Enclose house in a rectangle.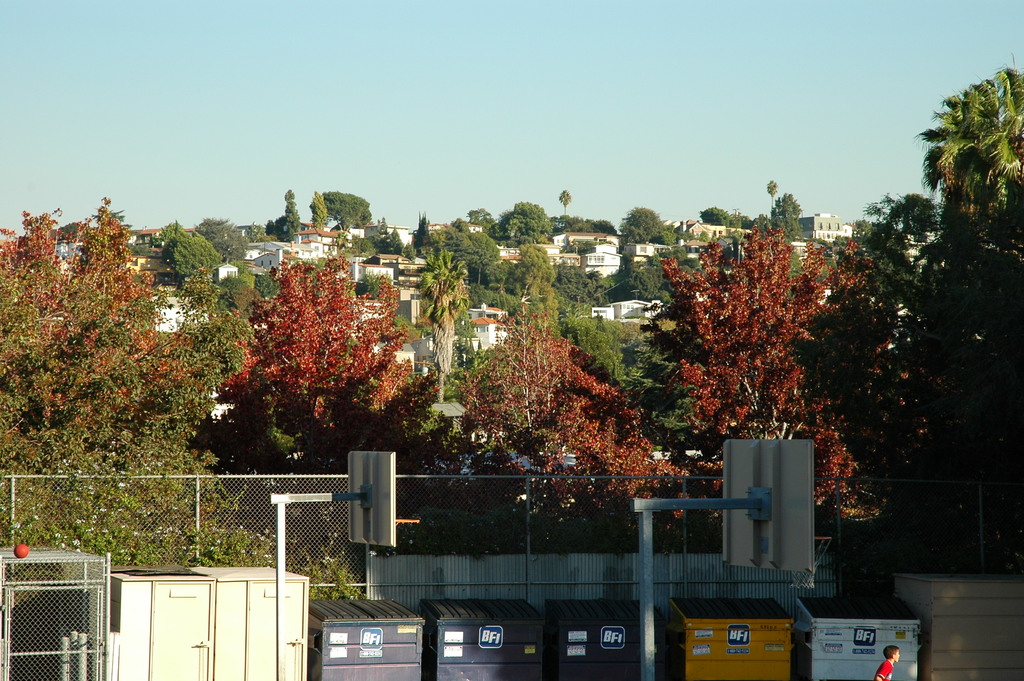
[x1=358, y1=217, x2=406, y2=259].
